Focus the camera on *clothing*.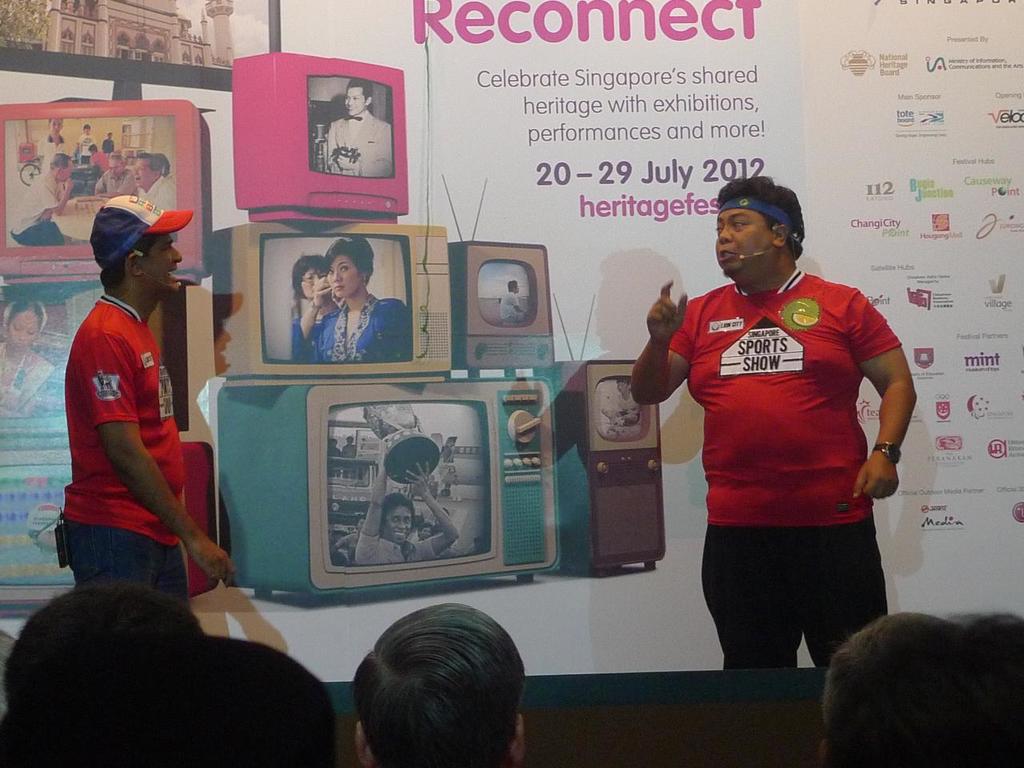
Focus region: box=[662, 270, 918, 664].
